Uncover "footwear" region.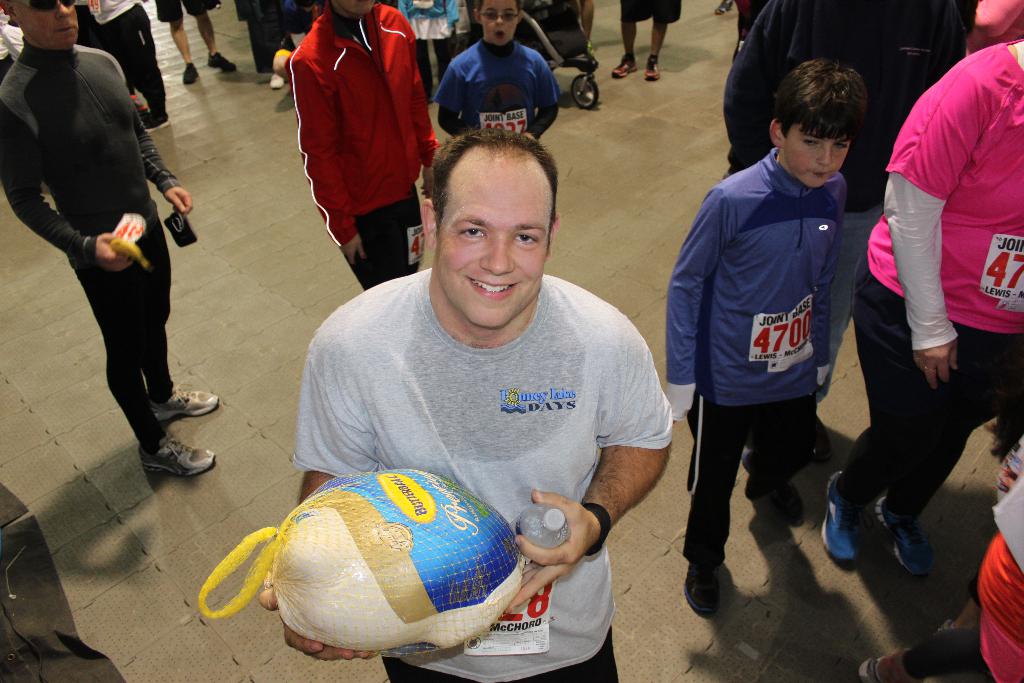
Uncovered: left=682, top=559, right=719, bottom=620.
